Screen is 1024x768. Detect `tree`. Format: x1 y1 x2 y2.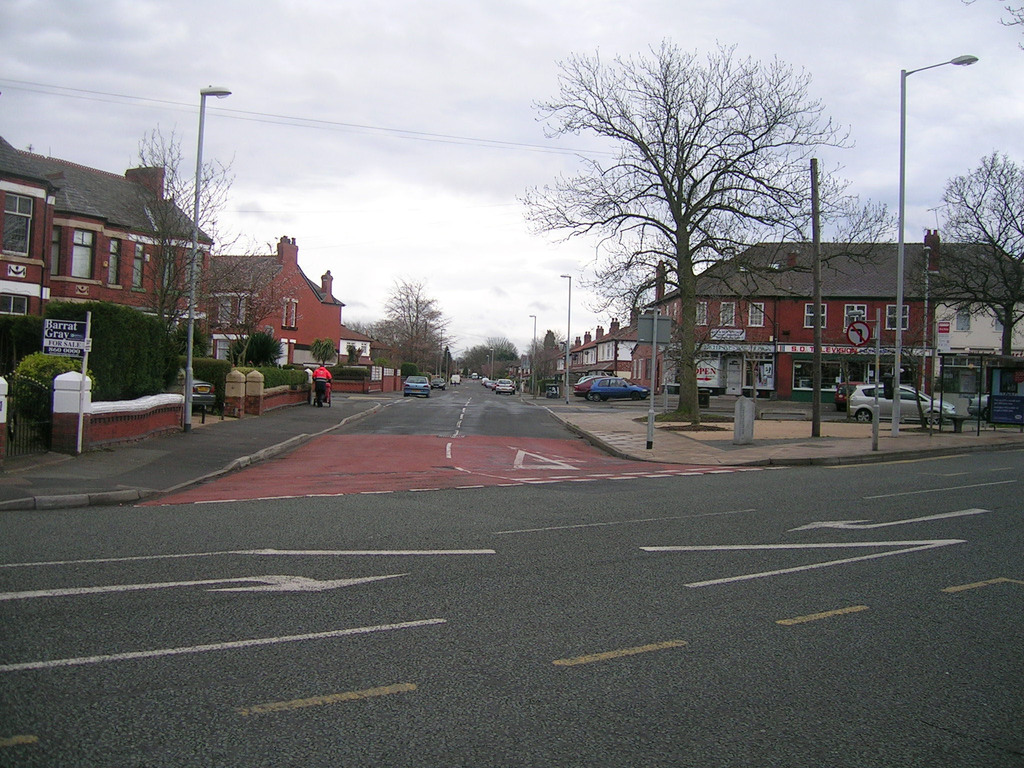
225 328 282 368.
